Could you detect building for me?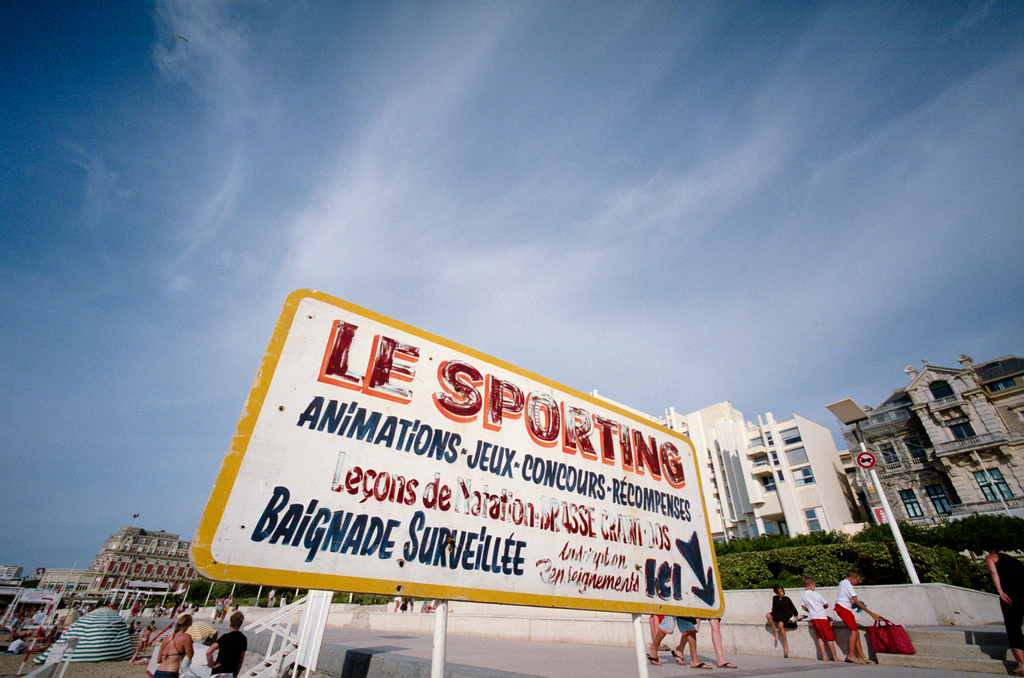
Detection result: {"left": 835, "top": 354, "right": 1023, "bottom": 534}.
